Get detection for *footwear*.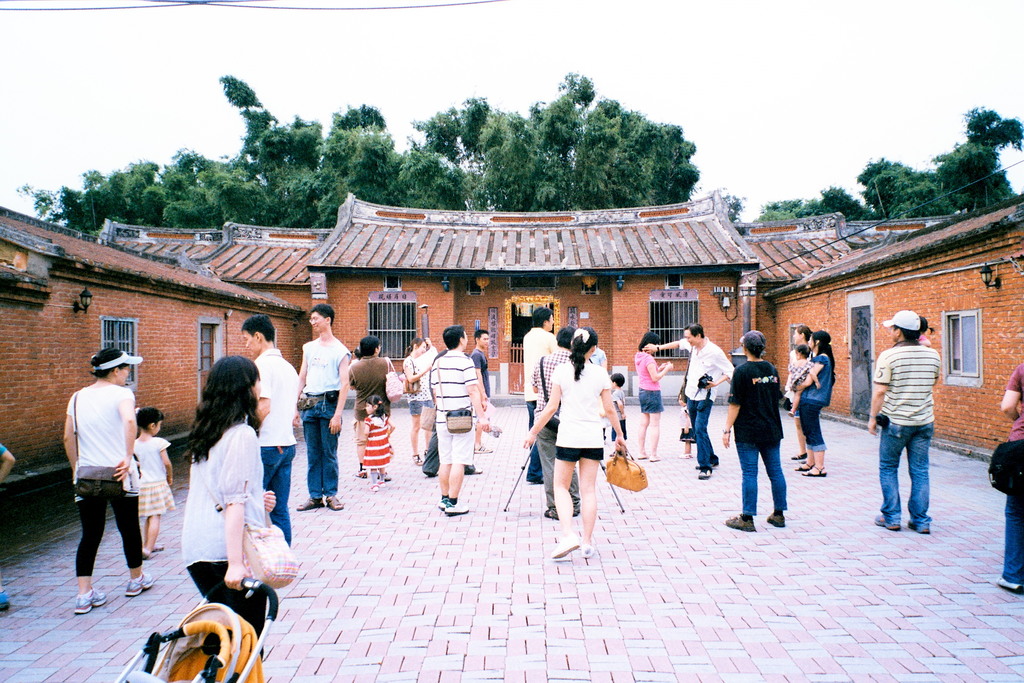
Detection: x1=722, y1=508, x2=753, y2=532.
